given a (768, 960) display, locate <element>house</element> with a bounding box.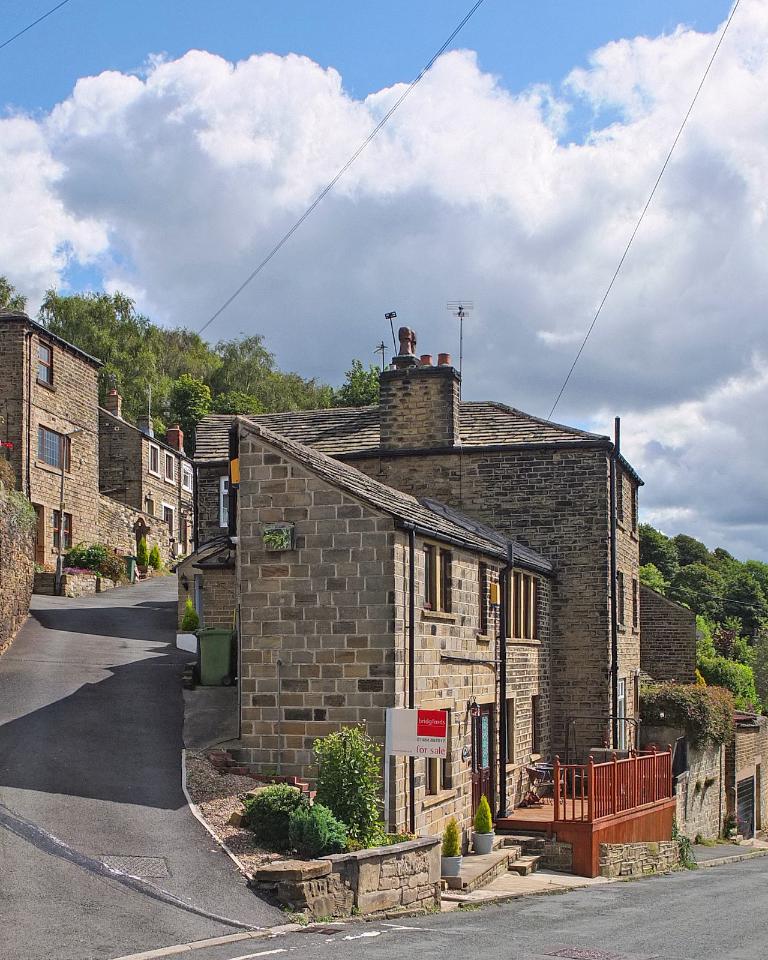
Located: Rect(0, 307, 172, 596).
